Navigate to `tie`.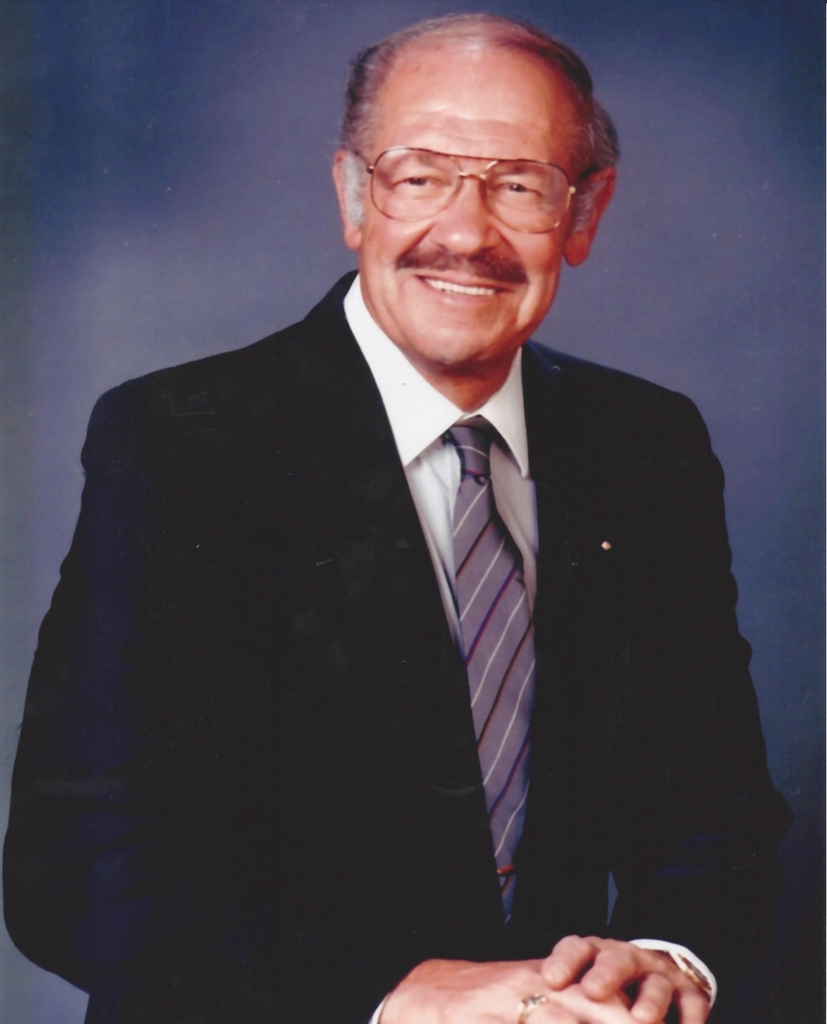
Navigation target: 442 411 540 923.
